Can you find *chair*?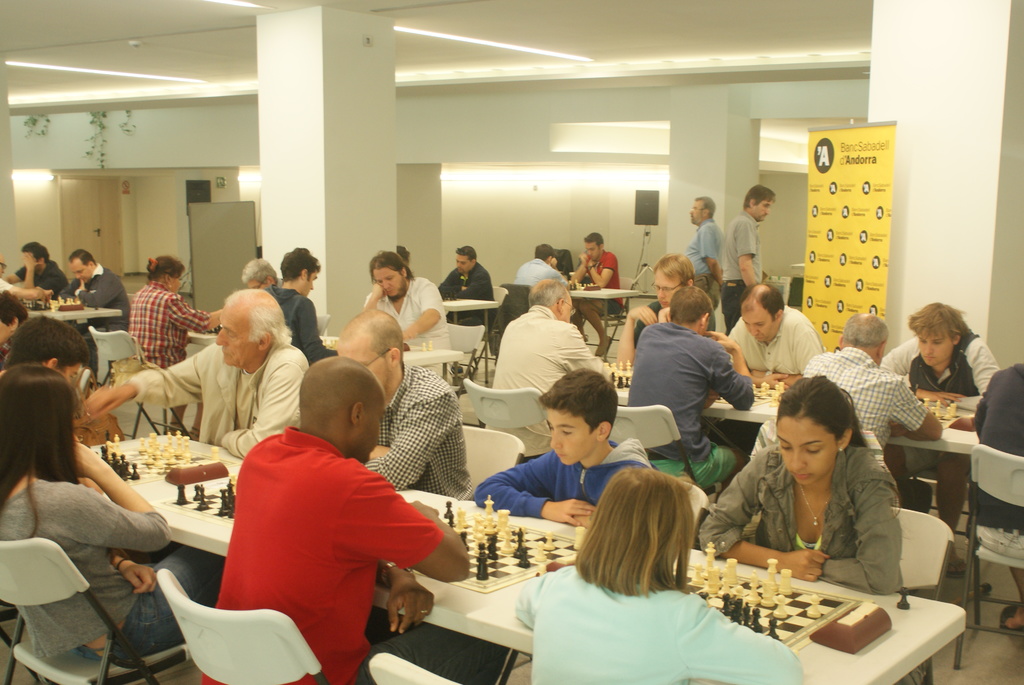
Yes, bounding box: 605, 403, 724, 505.
